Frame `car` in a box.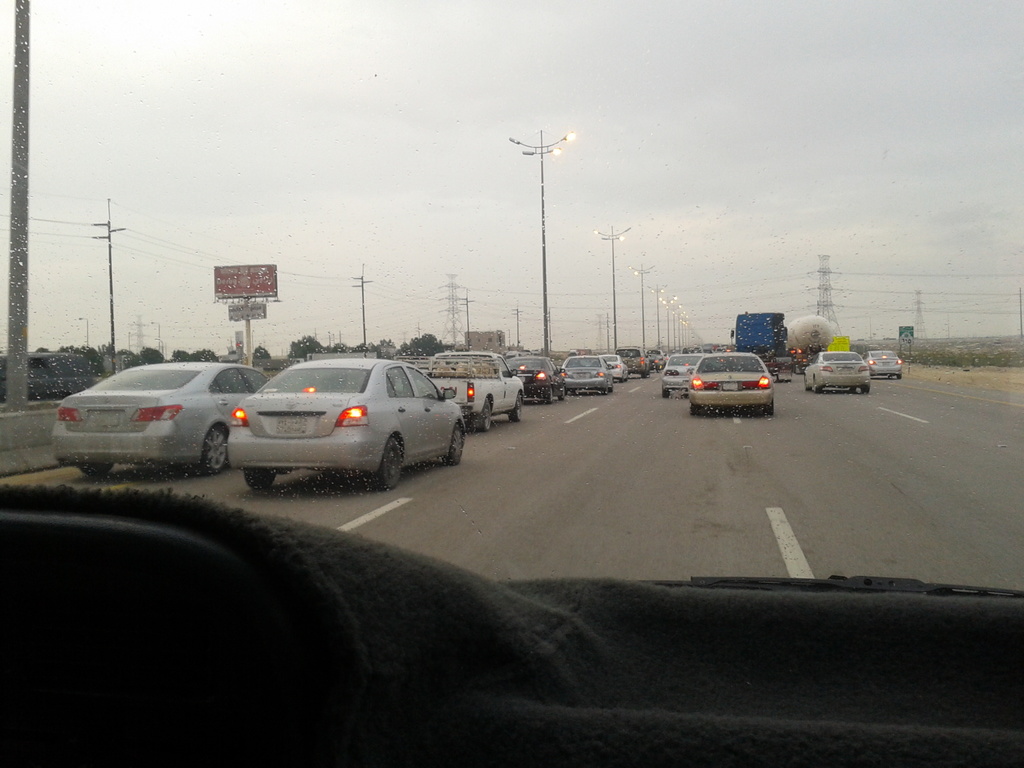
662 355 703 392.
